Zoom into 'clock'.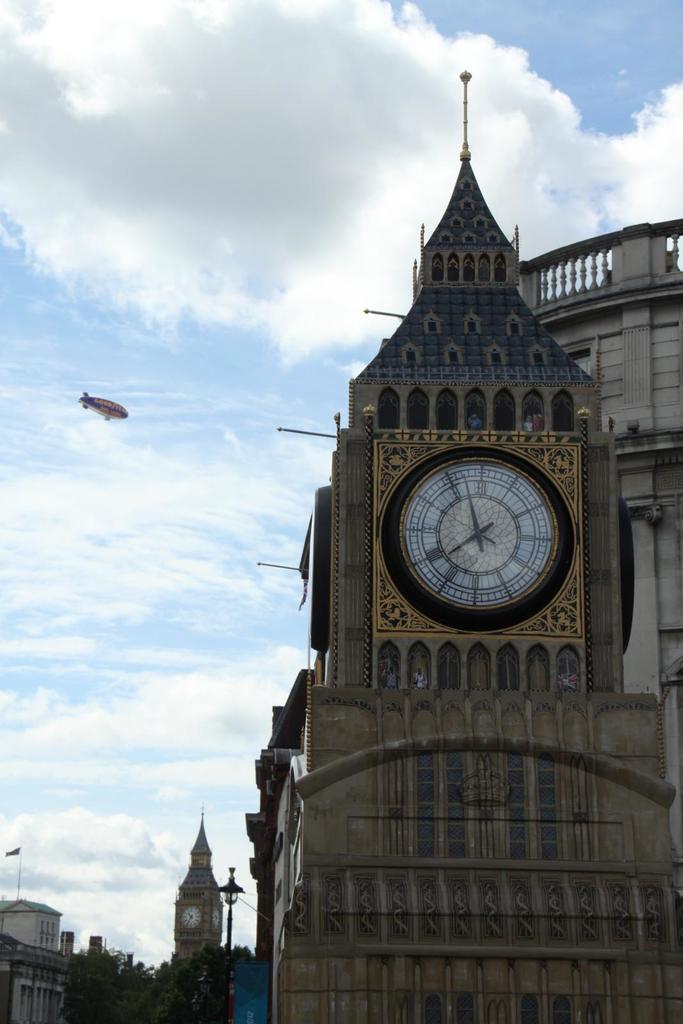
Zoom target: [x1=382, y1=439, x2=577, y2=630].
